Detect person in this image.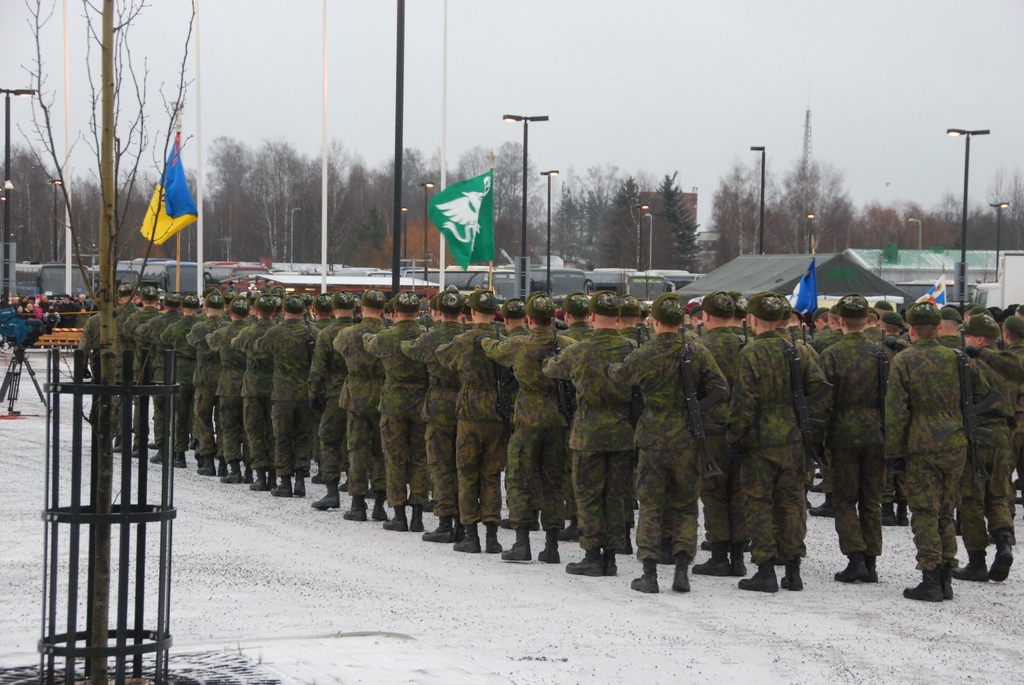
Detection: 302:284:358:510.
